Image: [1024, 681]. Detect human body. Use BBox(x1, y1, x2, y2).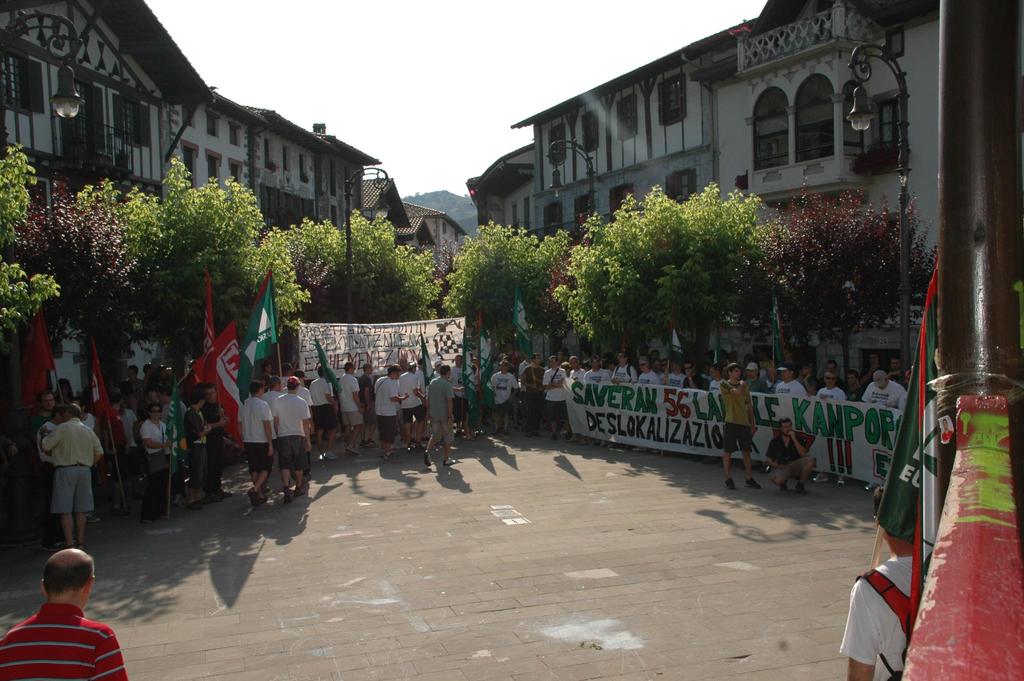
BBox(612, 364, 641, 453).
